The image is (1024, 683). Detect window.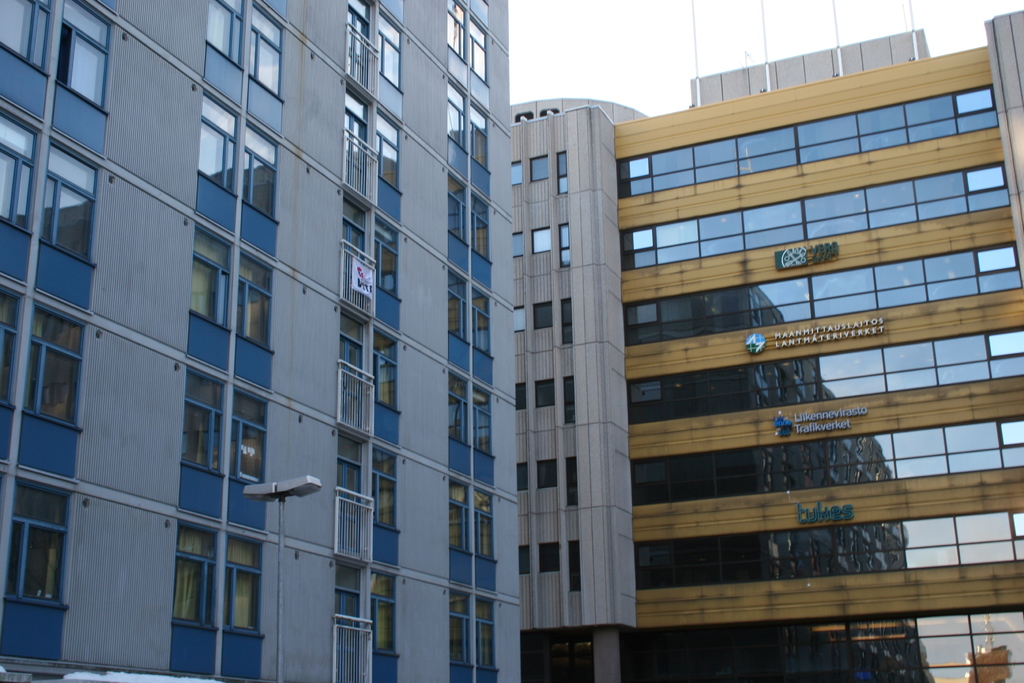
Detection: box=[447, 476, 496, 594].
